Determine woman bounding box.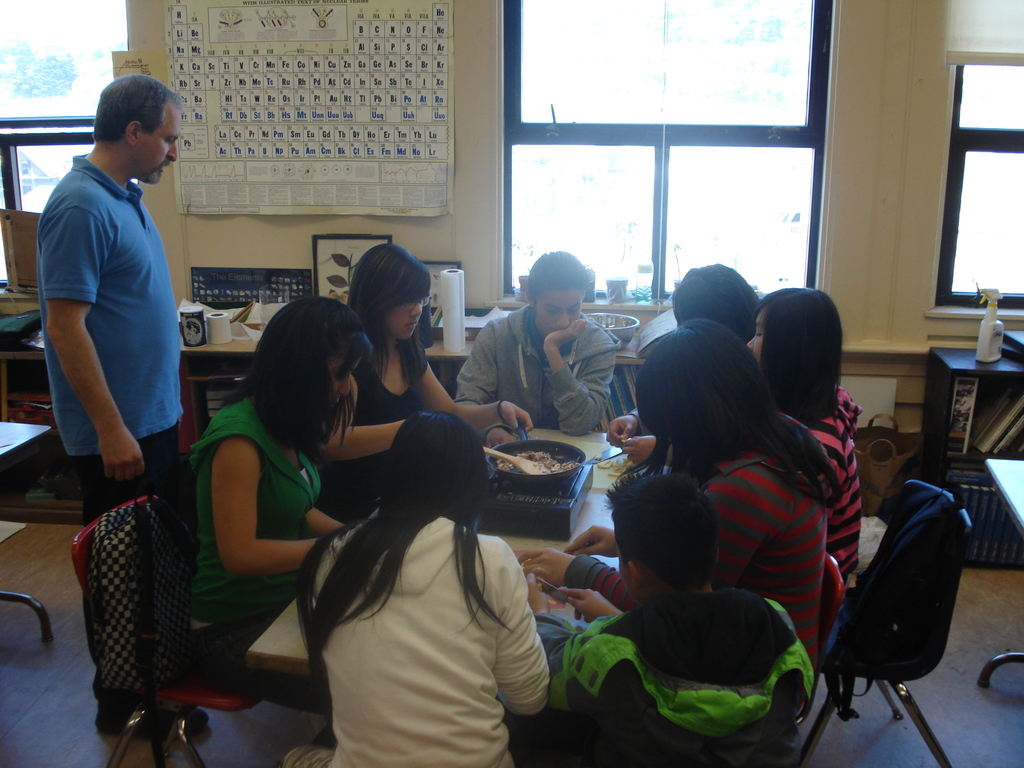
Determined: bbox=[297, 409, 538, 767].
